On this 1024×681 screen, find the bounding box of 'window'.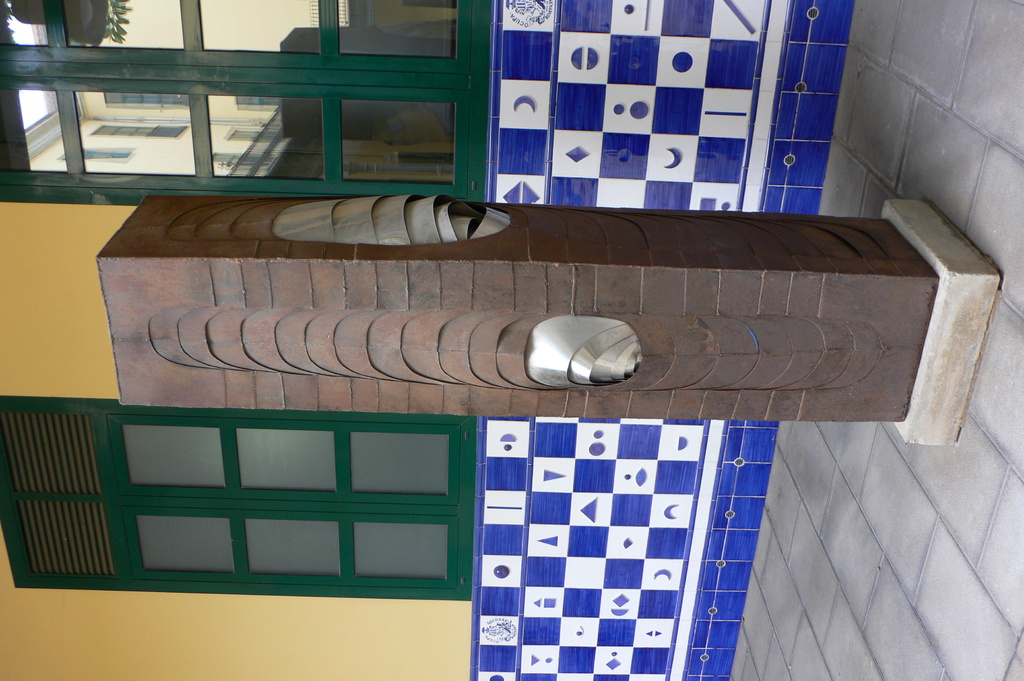
Bounding box: BBox(0, 0, 497, 204).
